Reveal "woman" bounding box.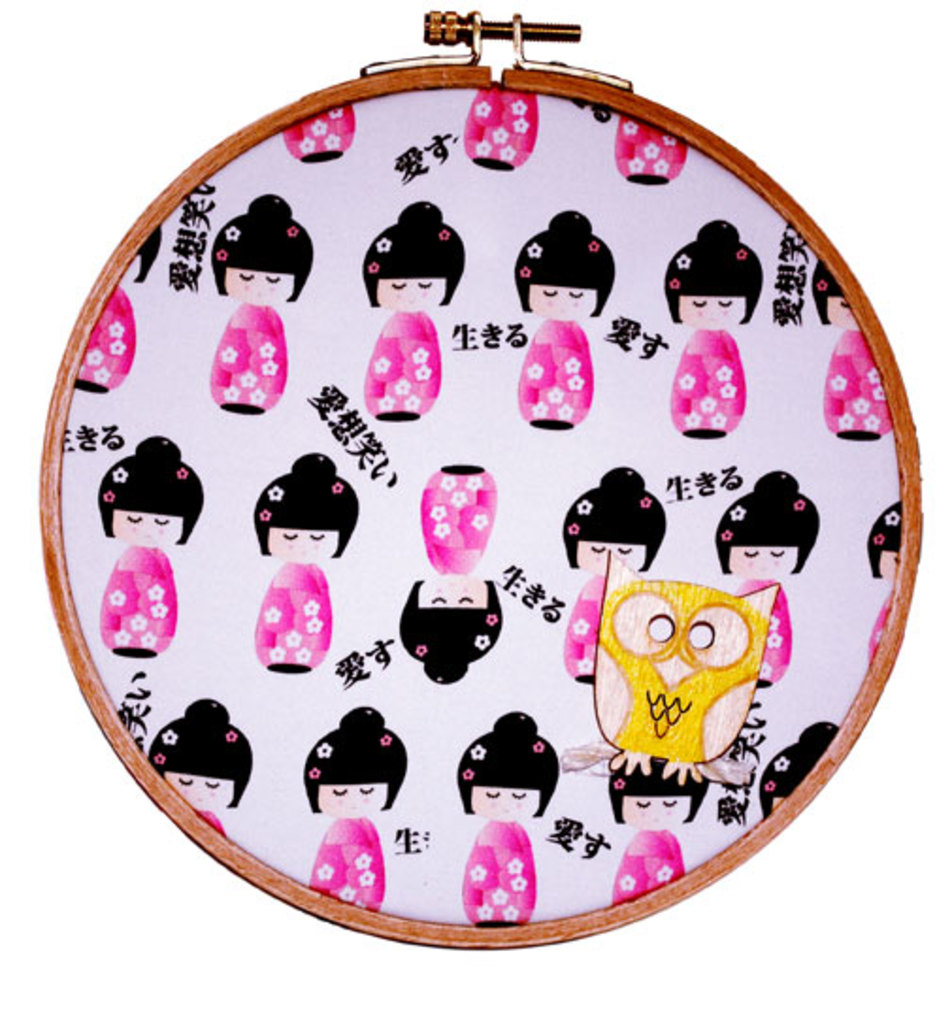
Revealed: pyautogui.locateOnScreen(607, 747, 698, 896).
